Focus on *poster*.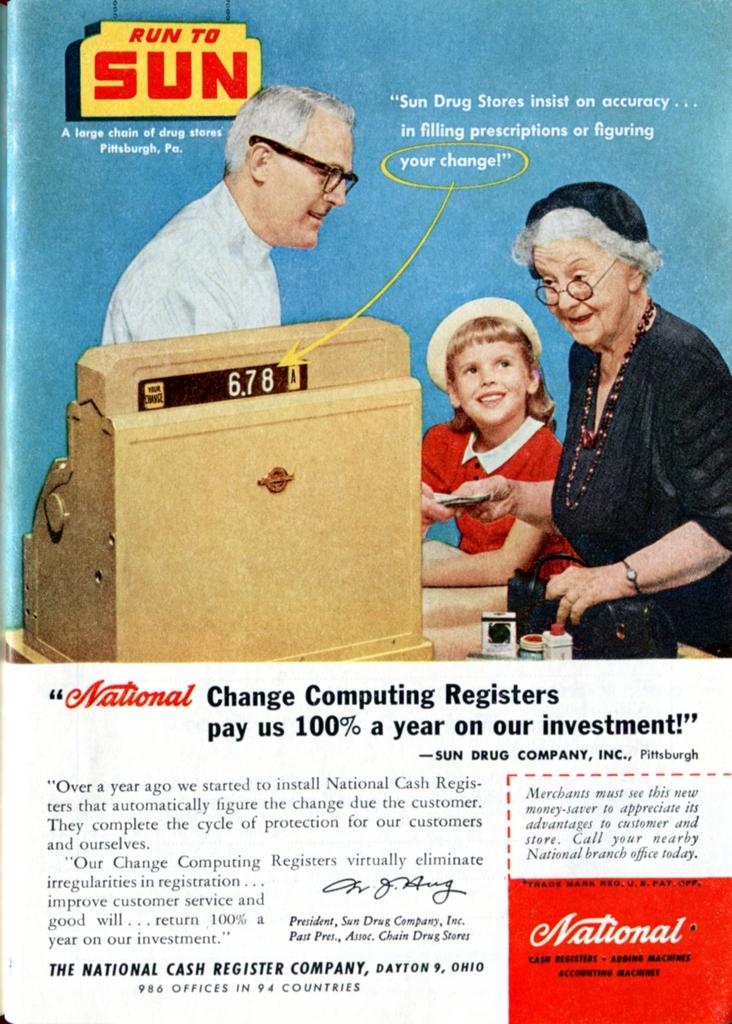
Focused at left=0, top=0, right=731, bottom=1023.
